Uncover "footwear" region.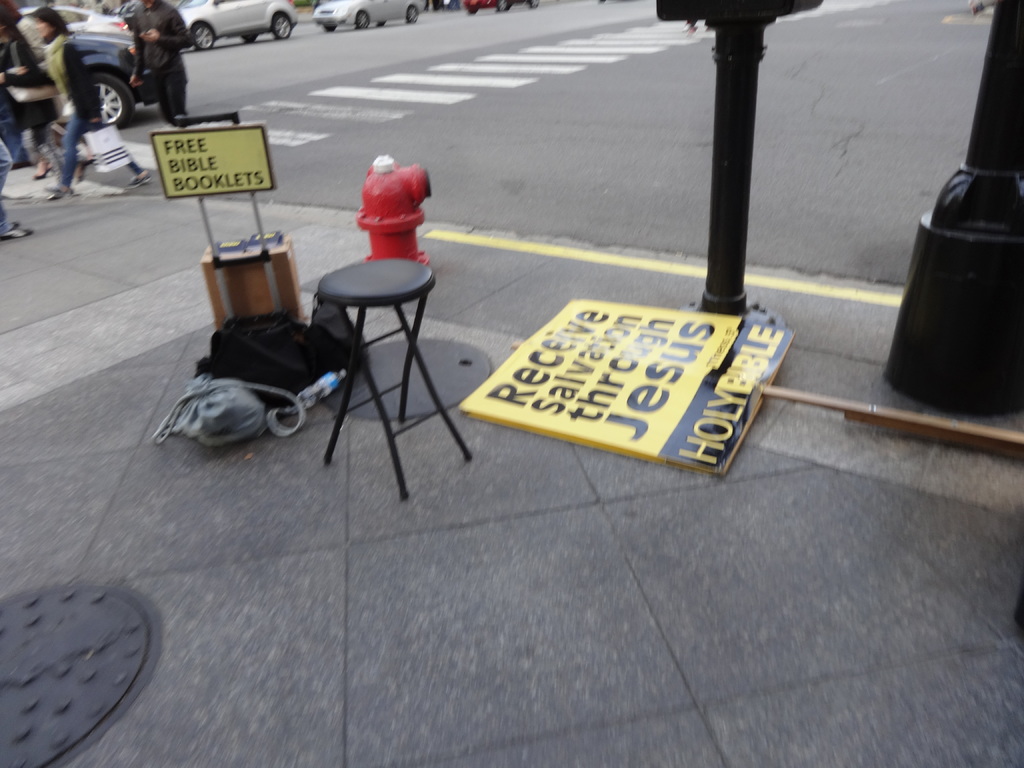
Uncovered: left=0, top=223, right=31, bottom=242.
